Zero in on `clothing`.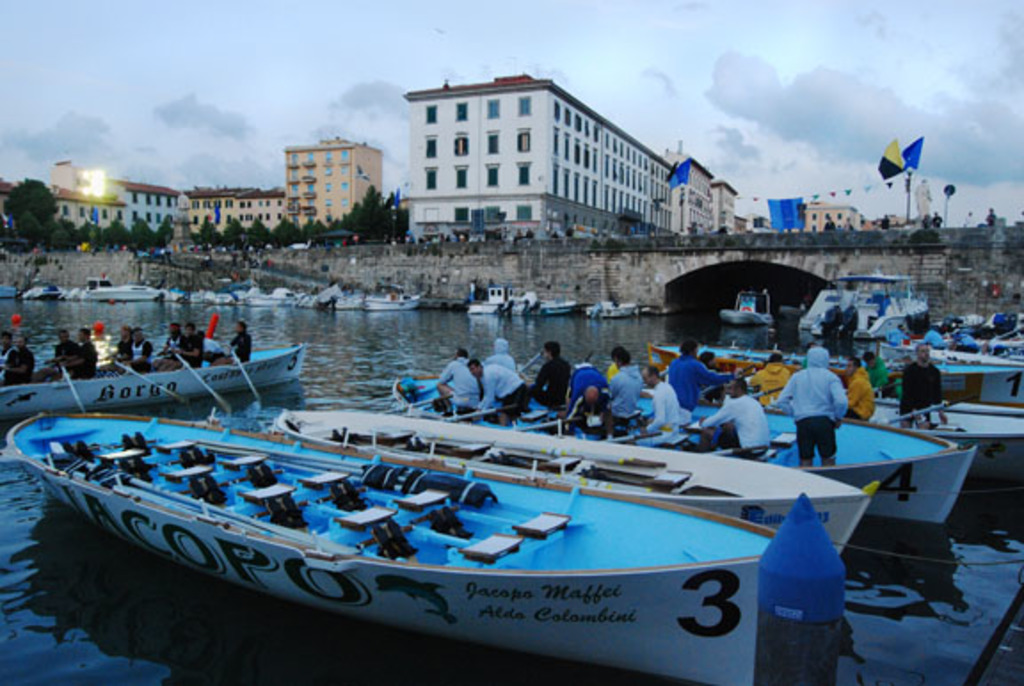
Zeroed in: box=[482, 361, 530, 411].
